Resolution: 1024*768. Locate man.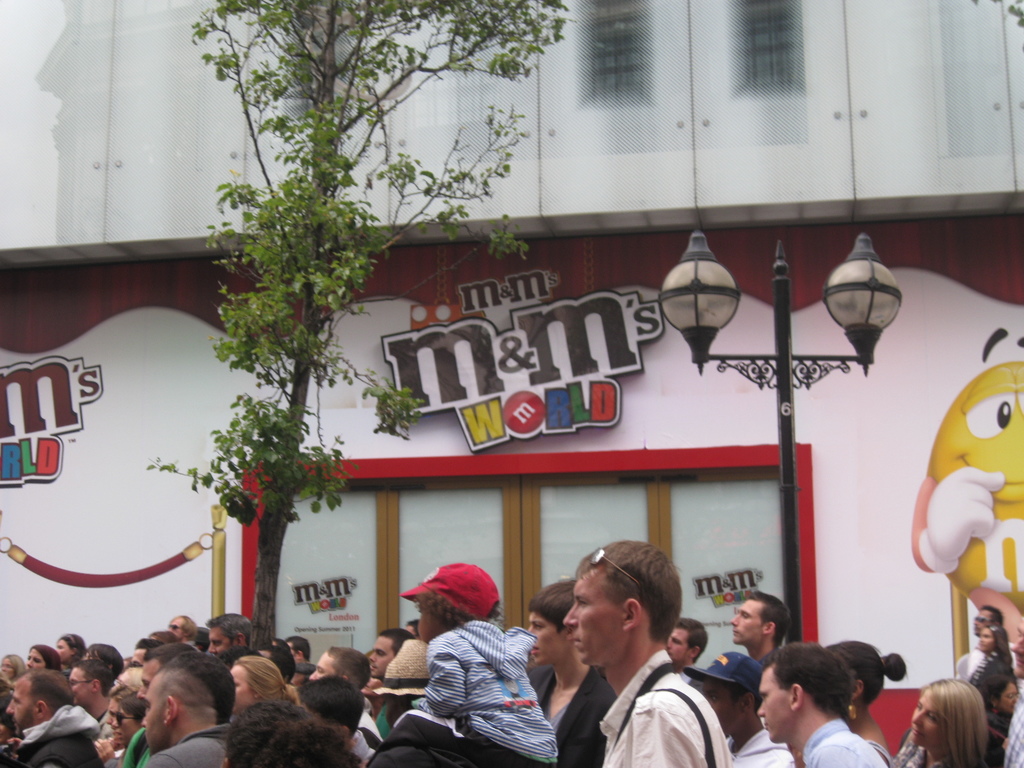
[69, 660, 114, 717].
